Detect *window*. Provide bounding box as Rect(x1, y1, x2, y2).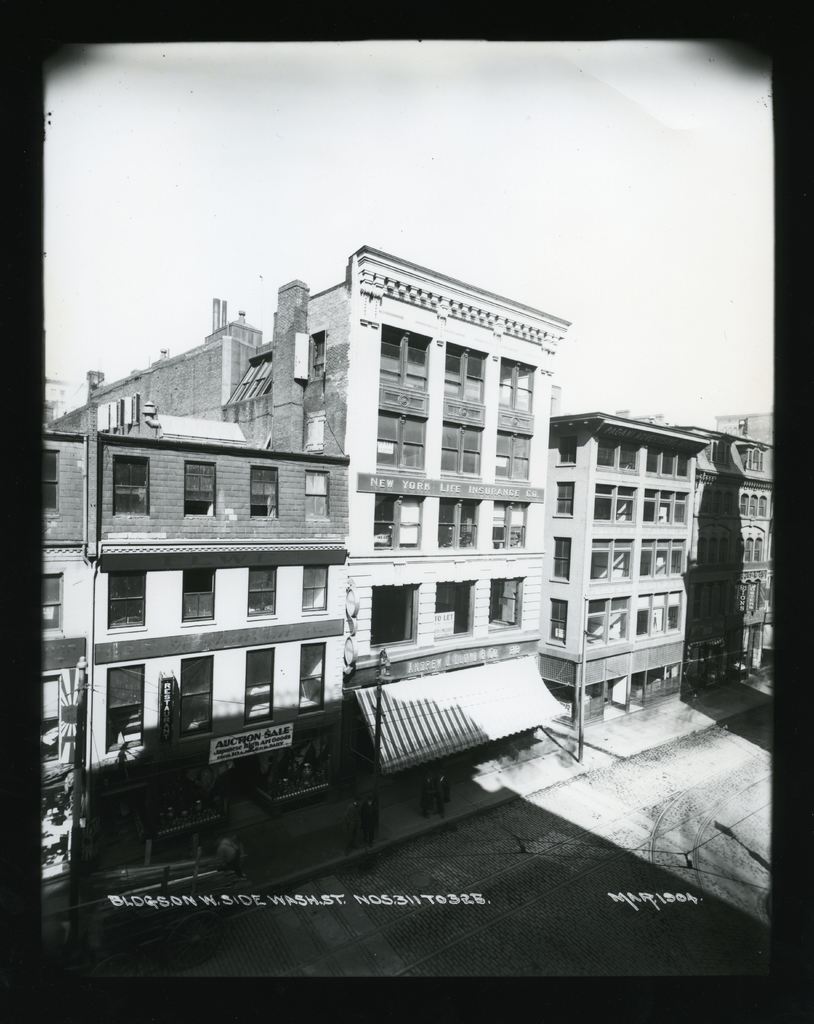
Rect(44, 575, 65, 632).
